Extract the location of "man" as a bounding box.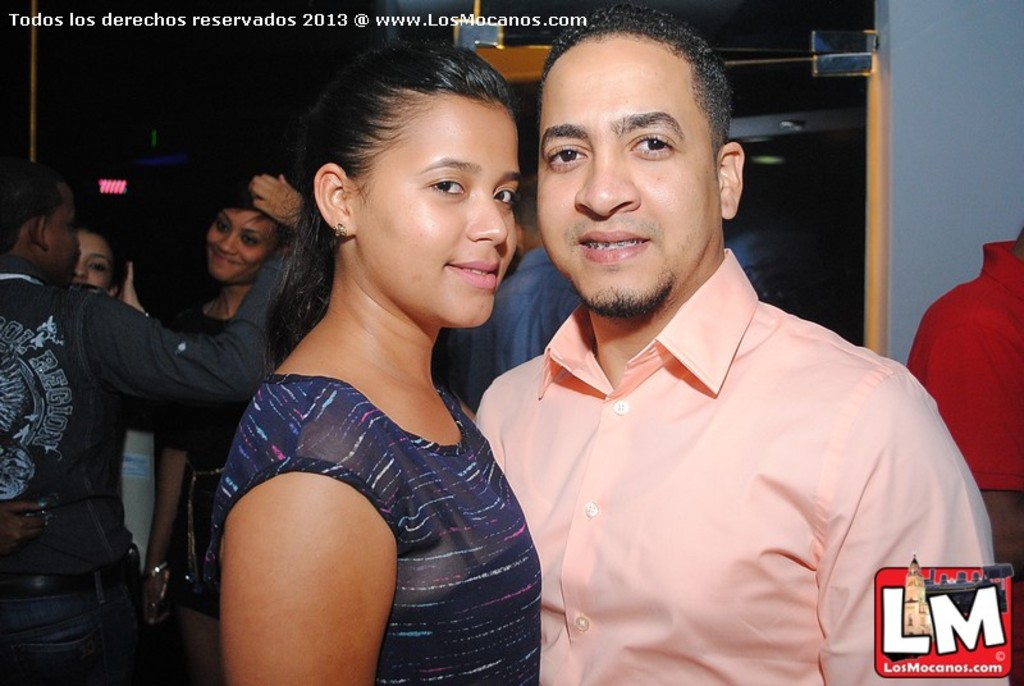
pyautogui.locateOnScreen(0, 155, 300, 685).
